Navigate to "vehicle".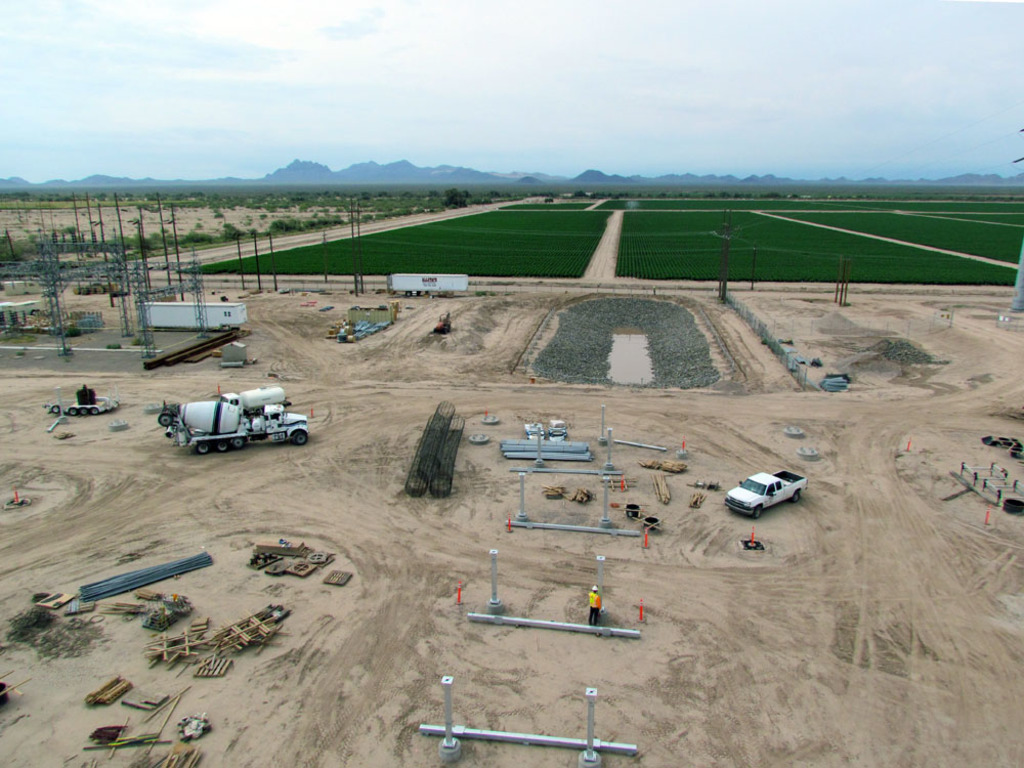
Navigation target: (178,399,308,455).
